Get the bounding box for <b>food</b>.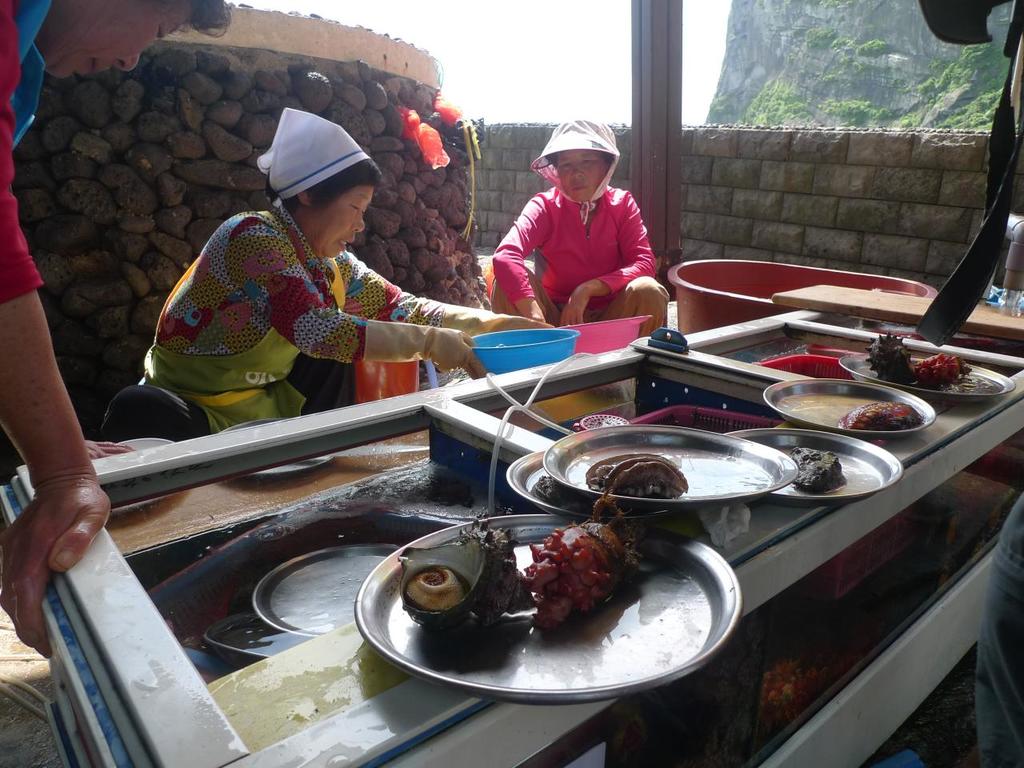
bbox=[789, 446, 852, 494].
